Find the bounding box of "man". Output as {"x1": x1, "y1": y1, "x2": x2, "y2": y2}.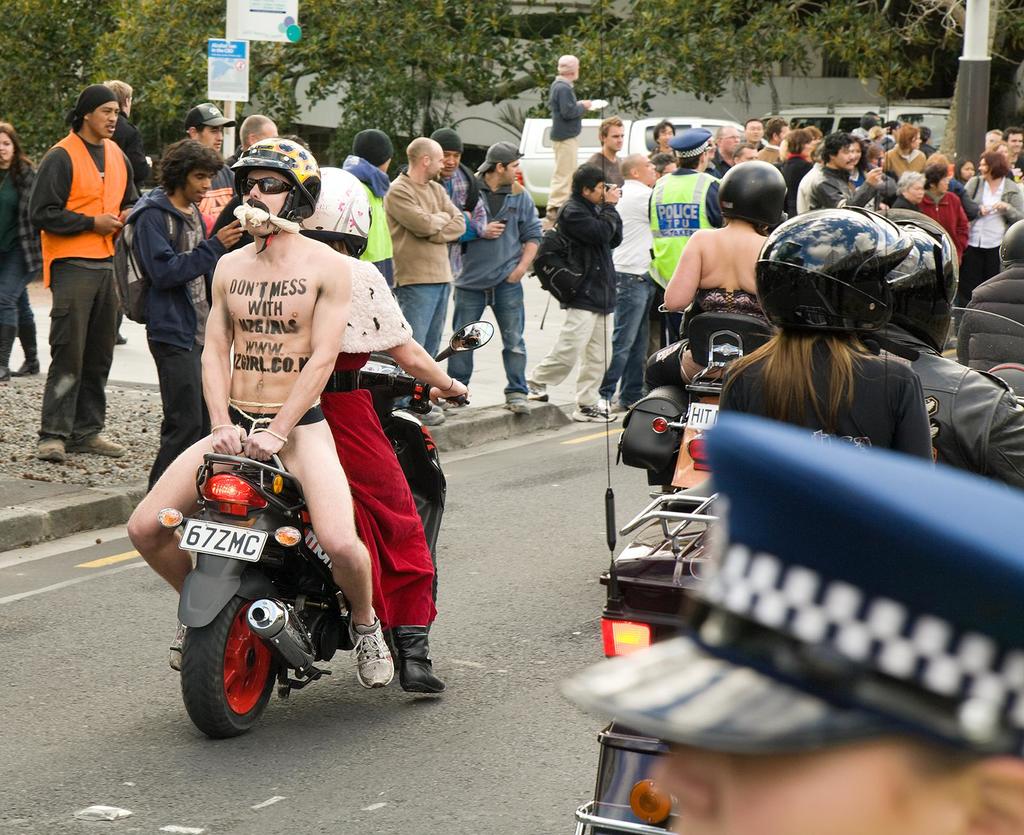
{"x1": 595, "y1": 153, "x2": 658, "y2": 400}.
